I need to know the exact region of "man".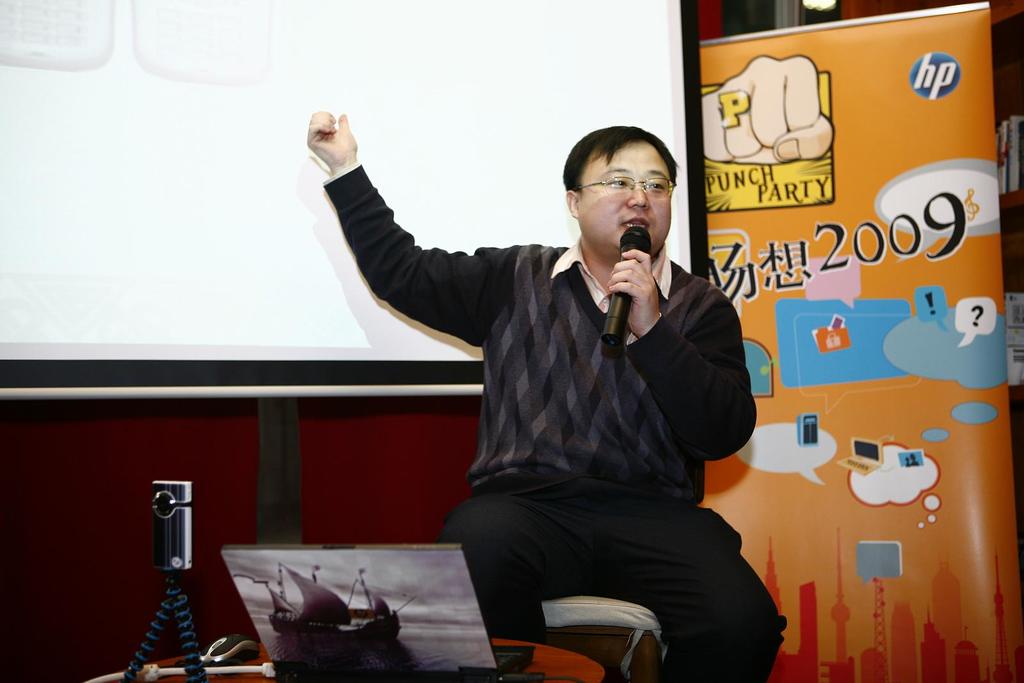
Region: [297, 127, 803, 682].
